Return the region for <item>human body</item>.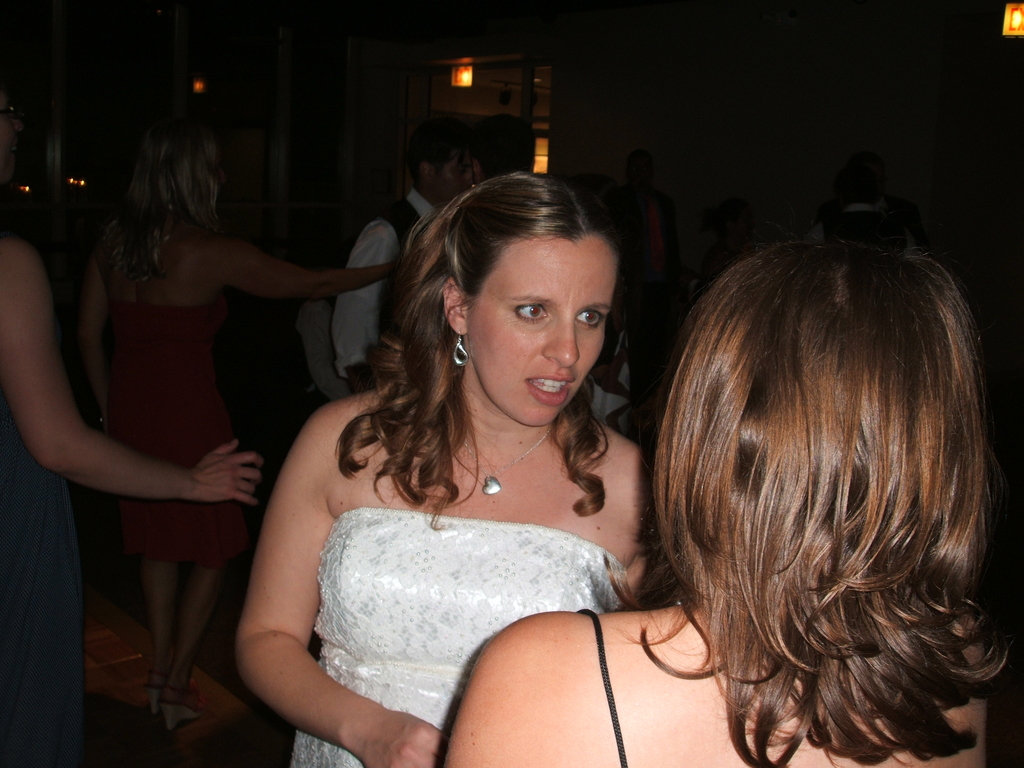
select_region(330, 190, 454, 397).
